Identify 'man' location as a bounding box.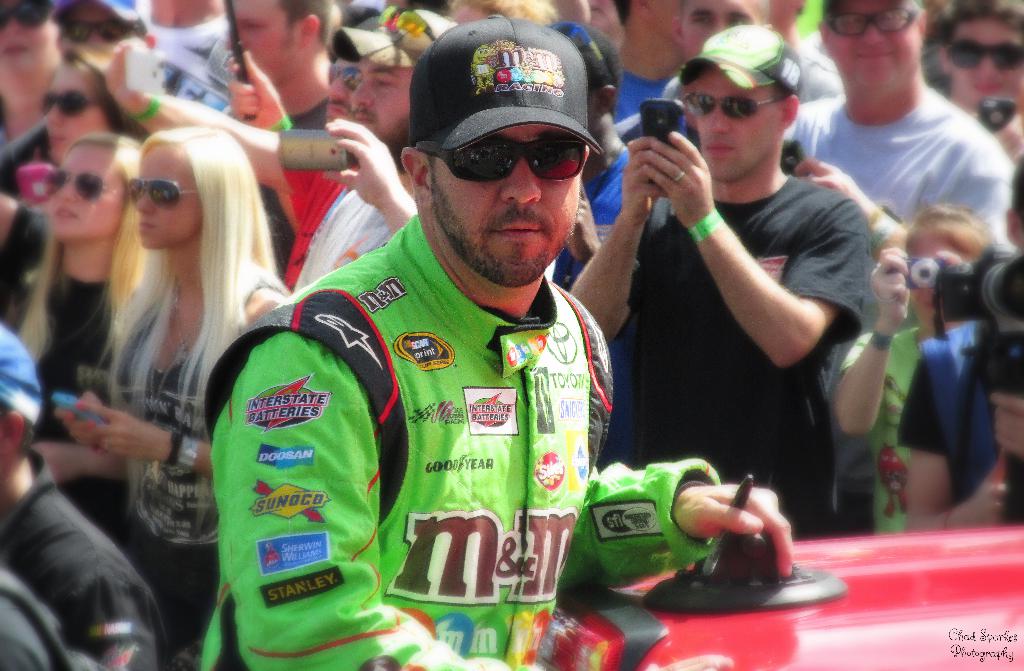
x1=548 y1=17 x2=637 y2=478.
